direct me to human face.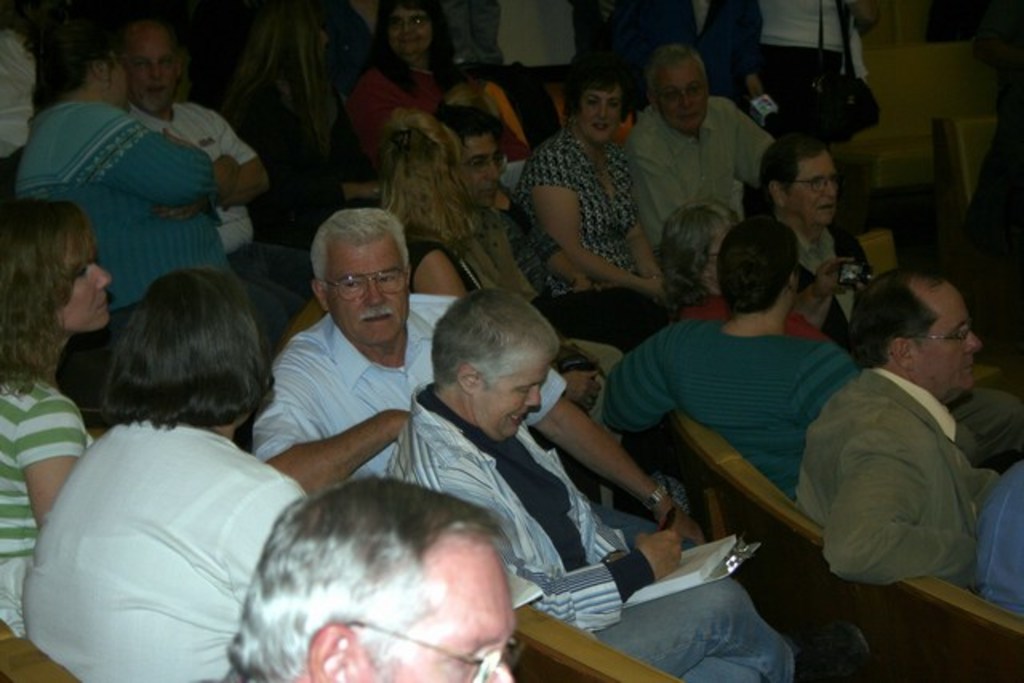
Direction: (382,553,517,681).
